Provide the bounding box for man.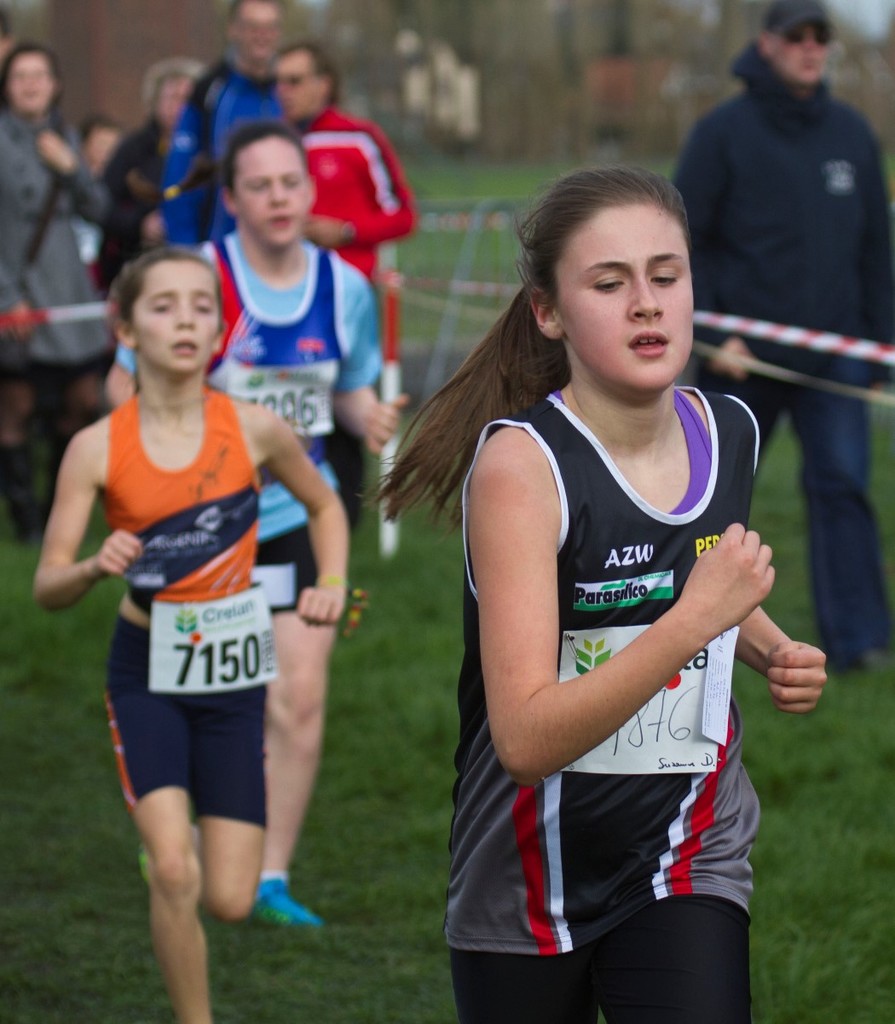
crop(667, 0, 894, 680).
